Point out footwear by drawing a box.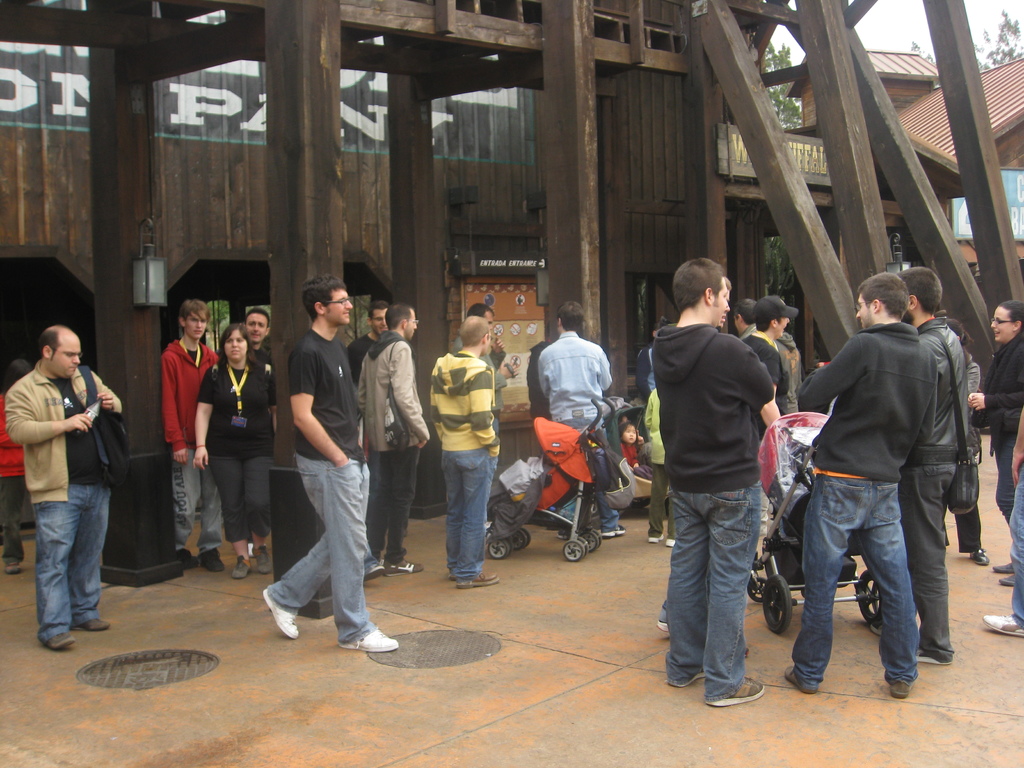
l=602, t=525, r=625, b=538.
